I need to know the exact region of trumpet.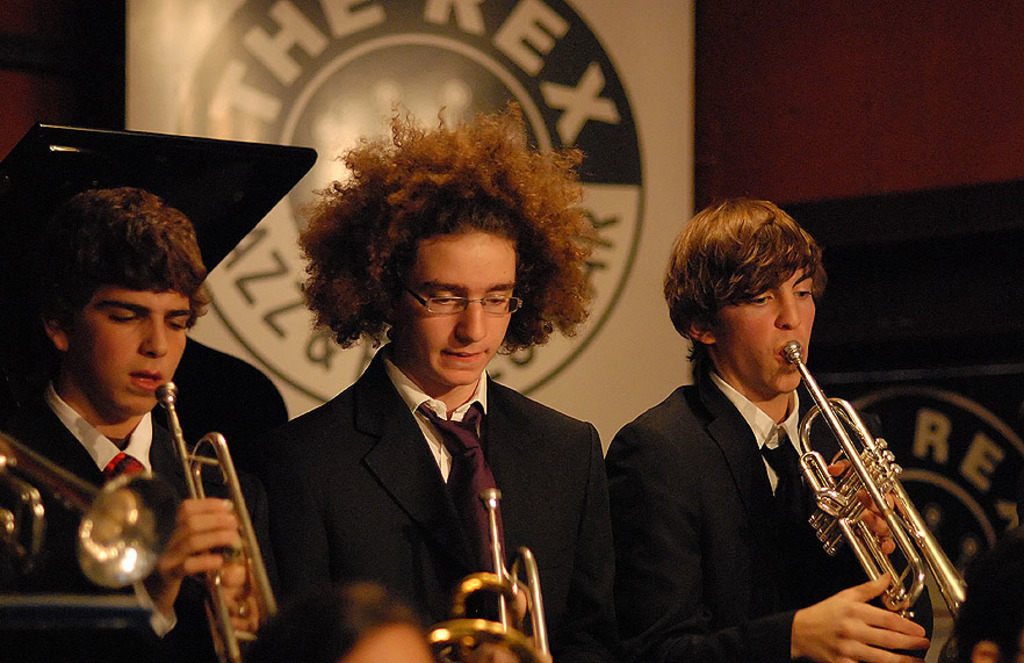
Region: 150:380:280:662.
